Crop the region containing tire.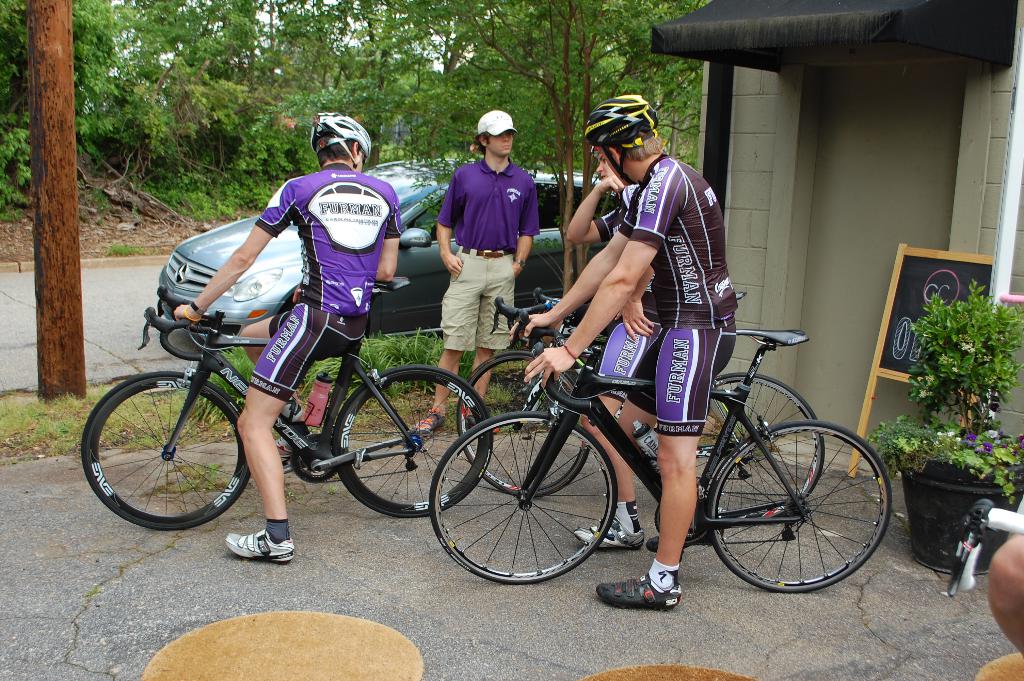
Crop region: pyautogui.locateOnScreen(331, 365, 491, 518).
